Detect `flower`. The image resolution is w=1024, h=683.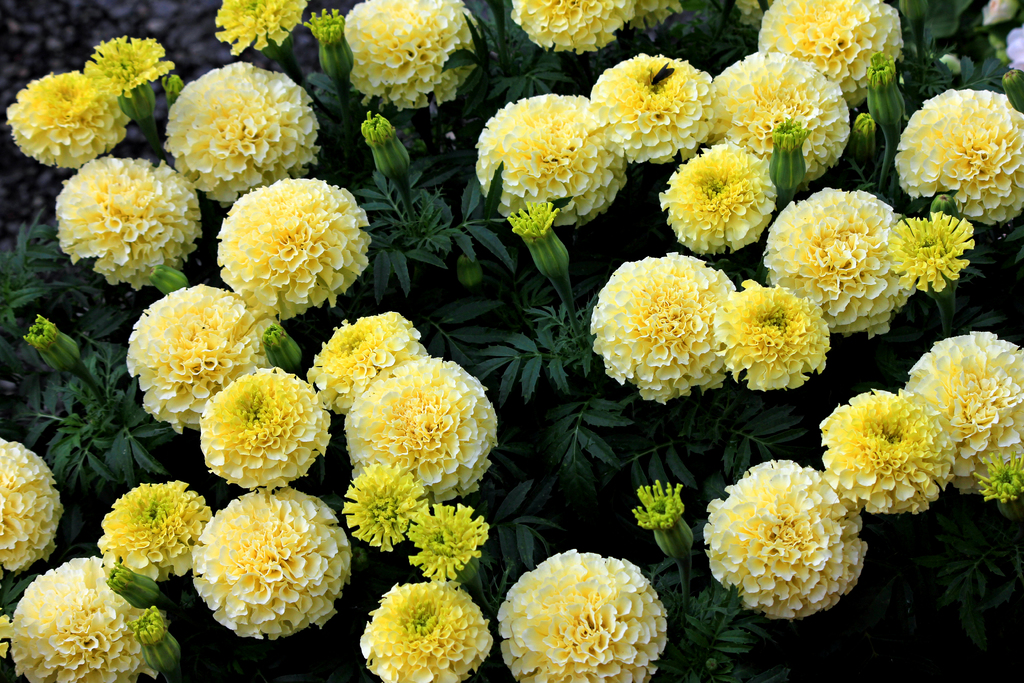
81,30,175,119.
